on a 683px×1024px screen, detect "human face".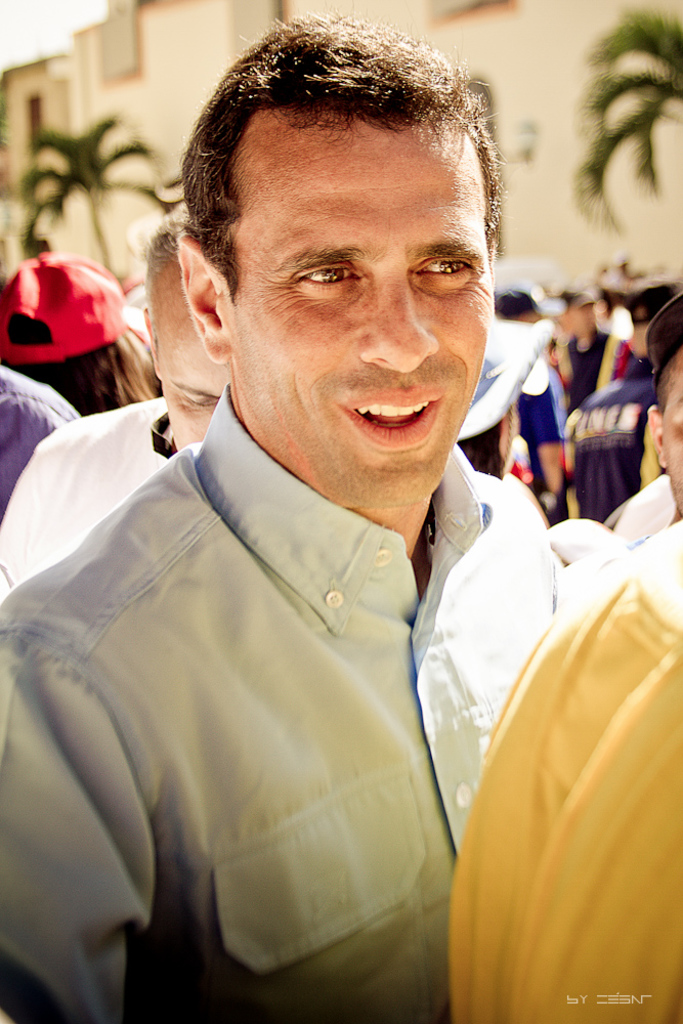
box(218, 106, 496, 515).
